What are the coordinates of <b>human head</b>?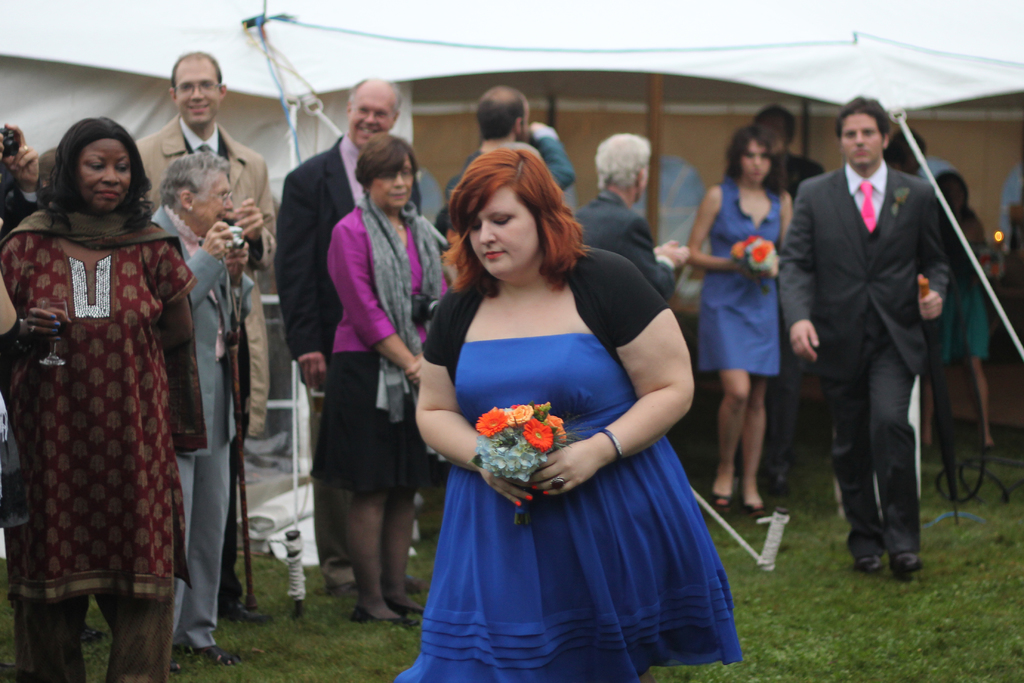
(x1=834, y1=95, x2=891, y2=173).
